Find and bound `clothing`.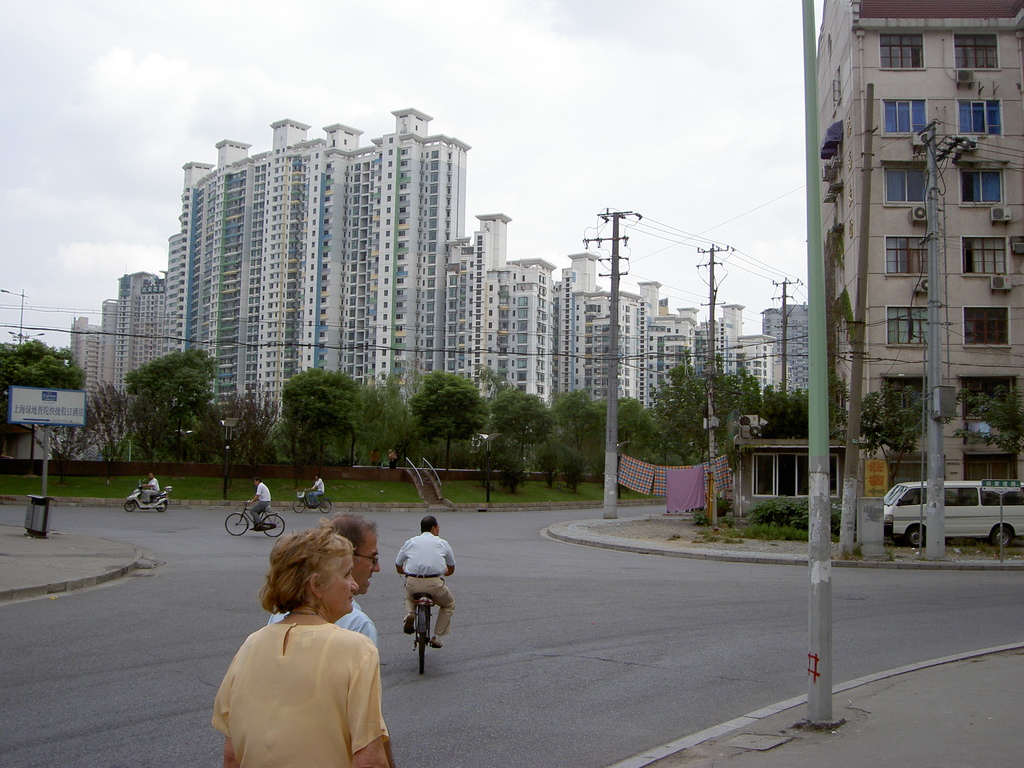
Bound: Rect(398, 532, 454, 639).
